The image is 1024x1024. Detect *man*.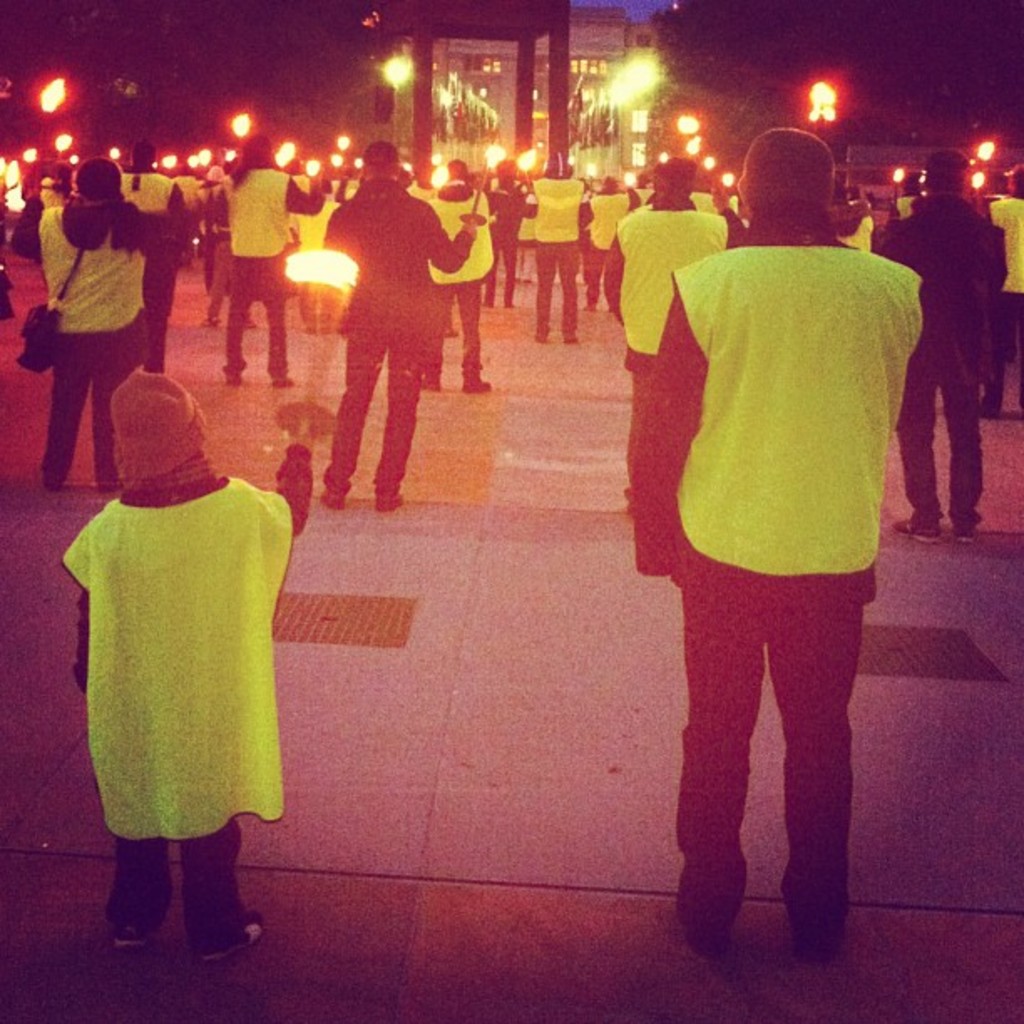
Detection: 423,159,492,393.
